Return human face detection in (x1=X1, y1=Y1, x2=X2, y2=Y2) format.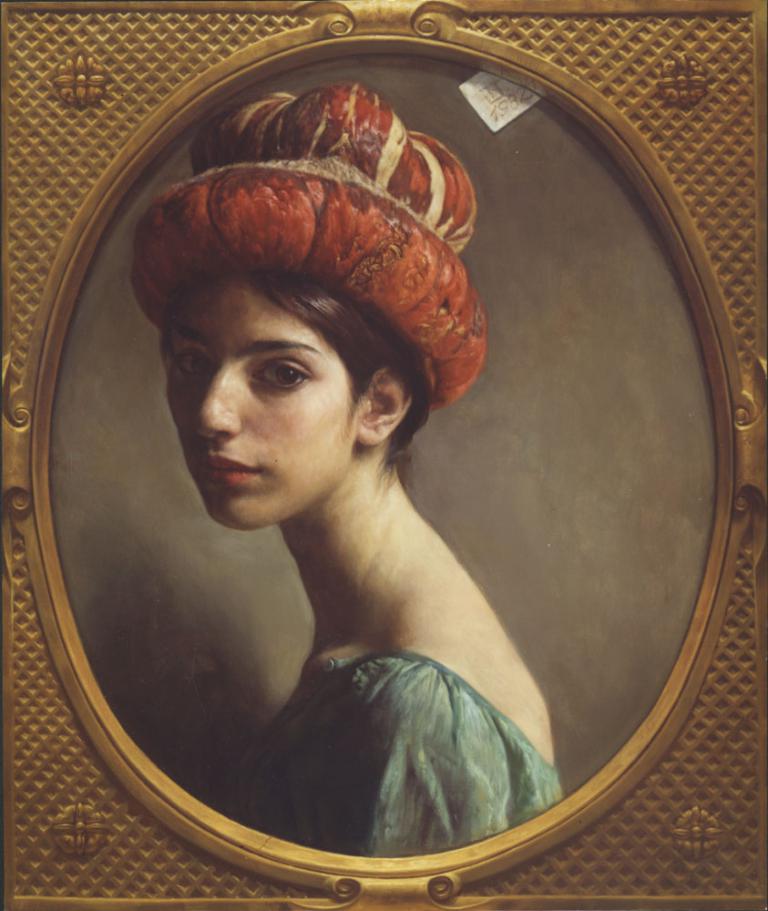
(x1=167, y1=263, x2=369, y2=533).
